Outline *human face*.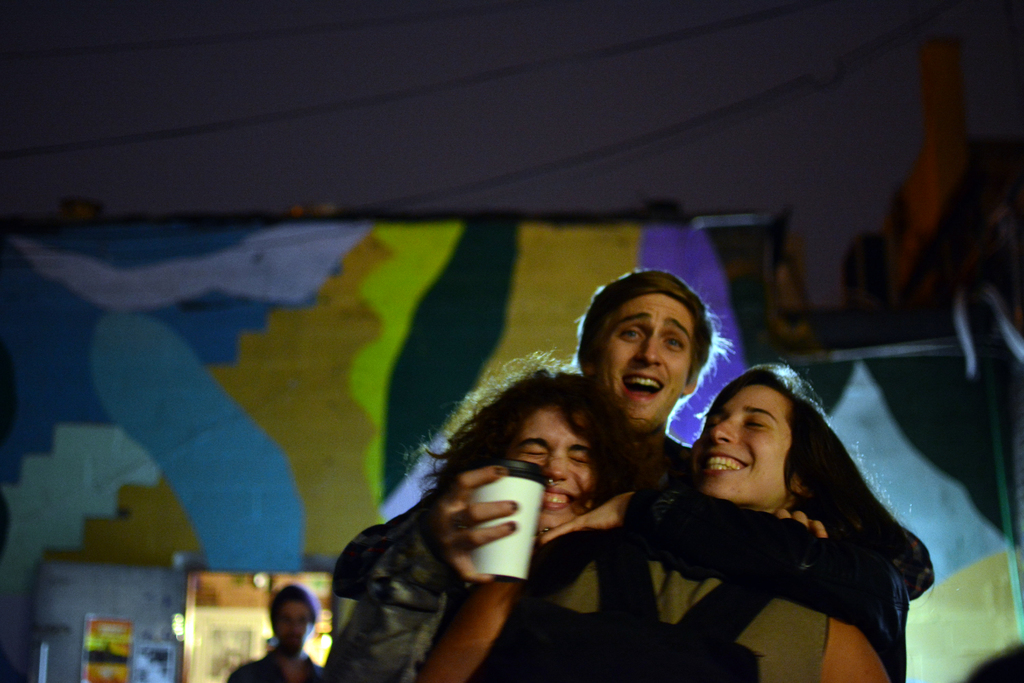
Outline: l=598, t=288, r=693, b=431.
